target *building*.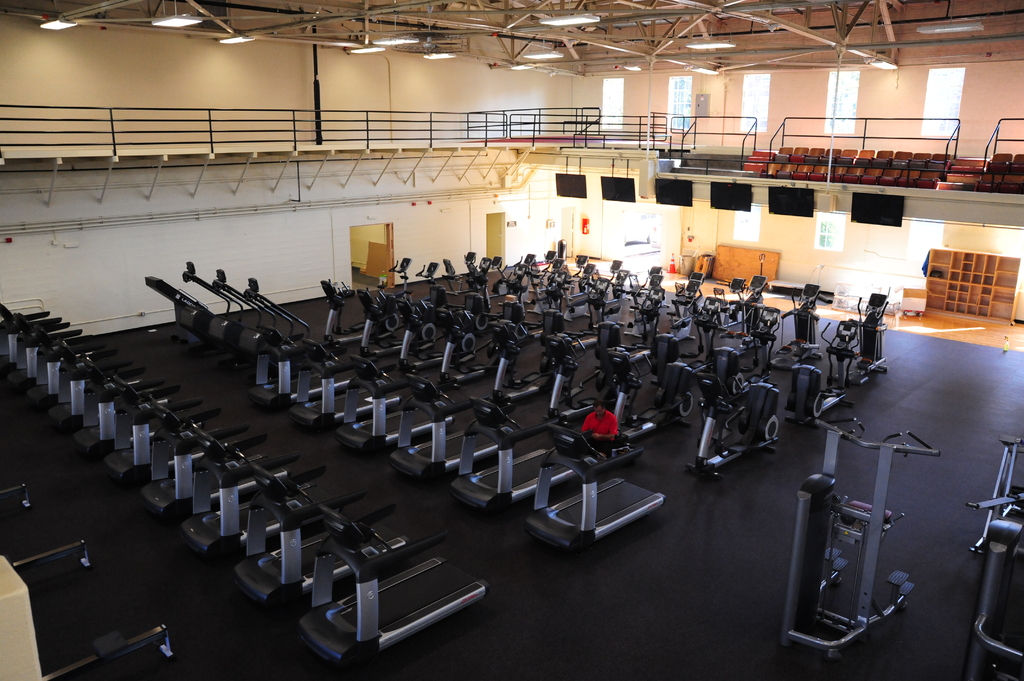
Target region: l=0, t=0, r=1021, b=680.
